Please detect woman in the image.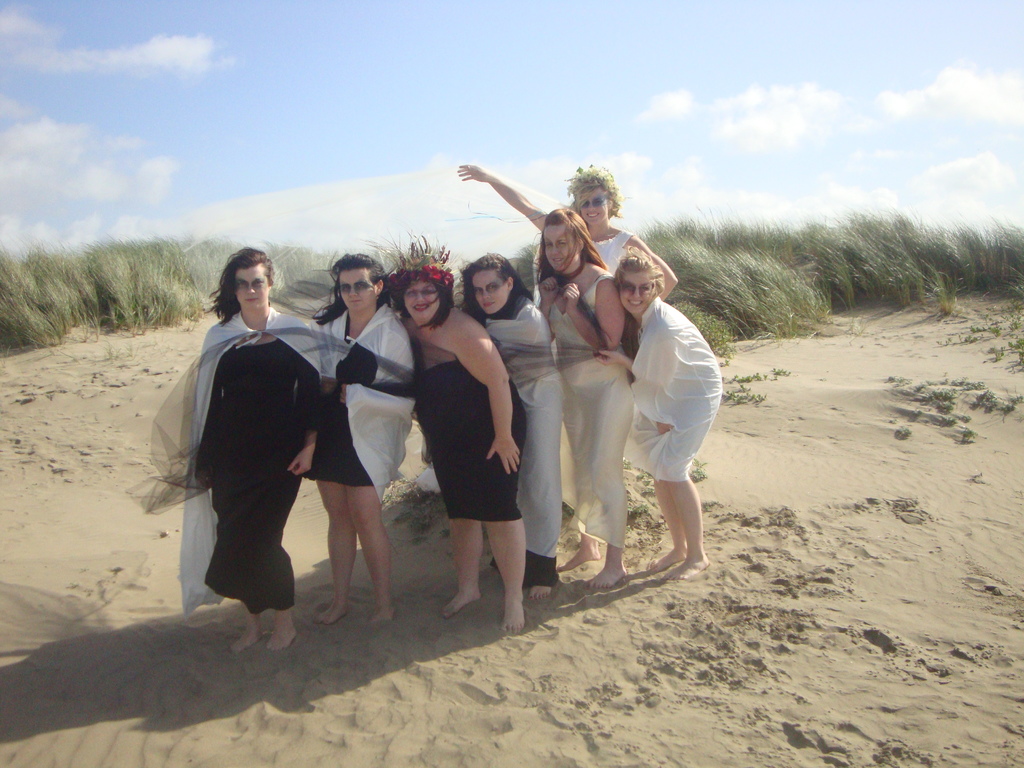
(164, 263, 348, 652).
